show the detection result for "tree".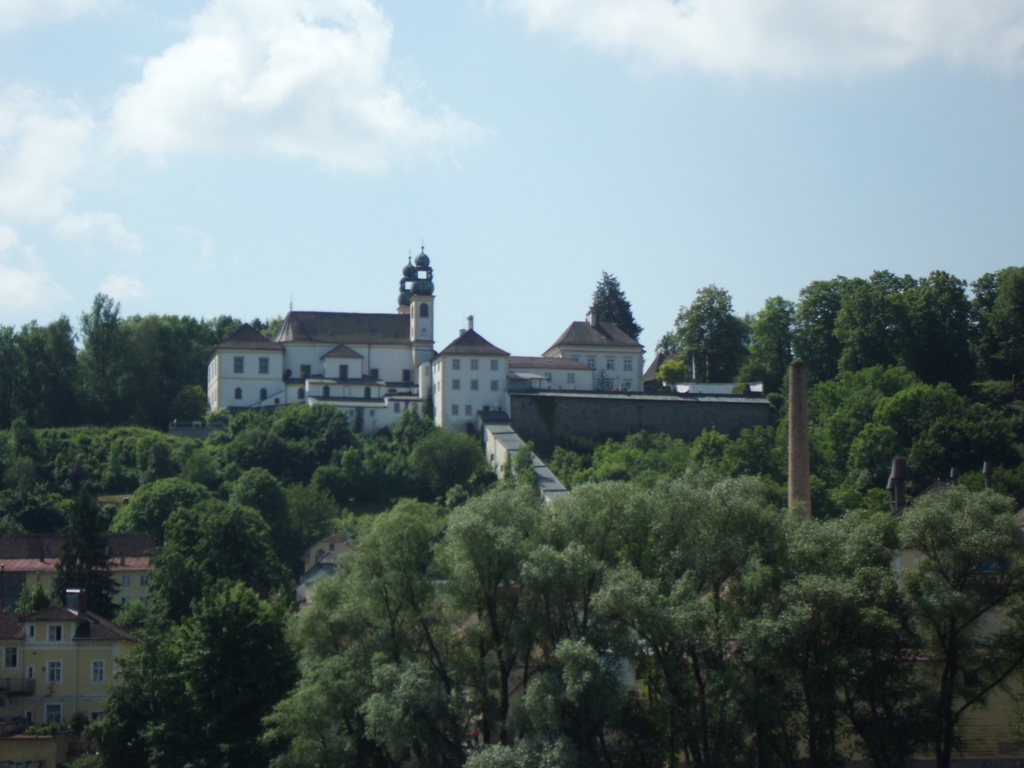
Rect(384, 408, 427, 475).
